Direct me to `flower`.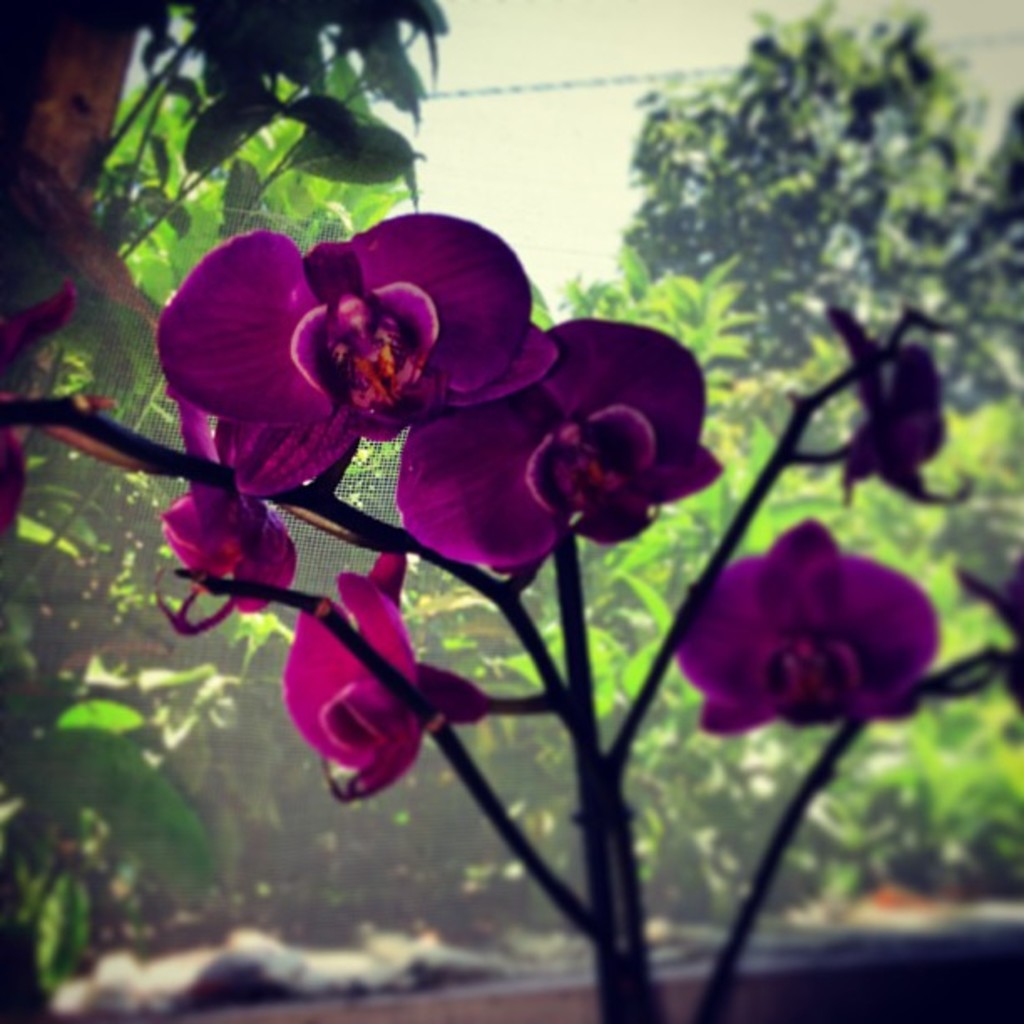
Direction: (x1=147, y1=383, x2=296, y2=632).
